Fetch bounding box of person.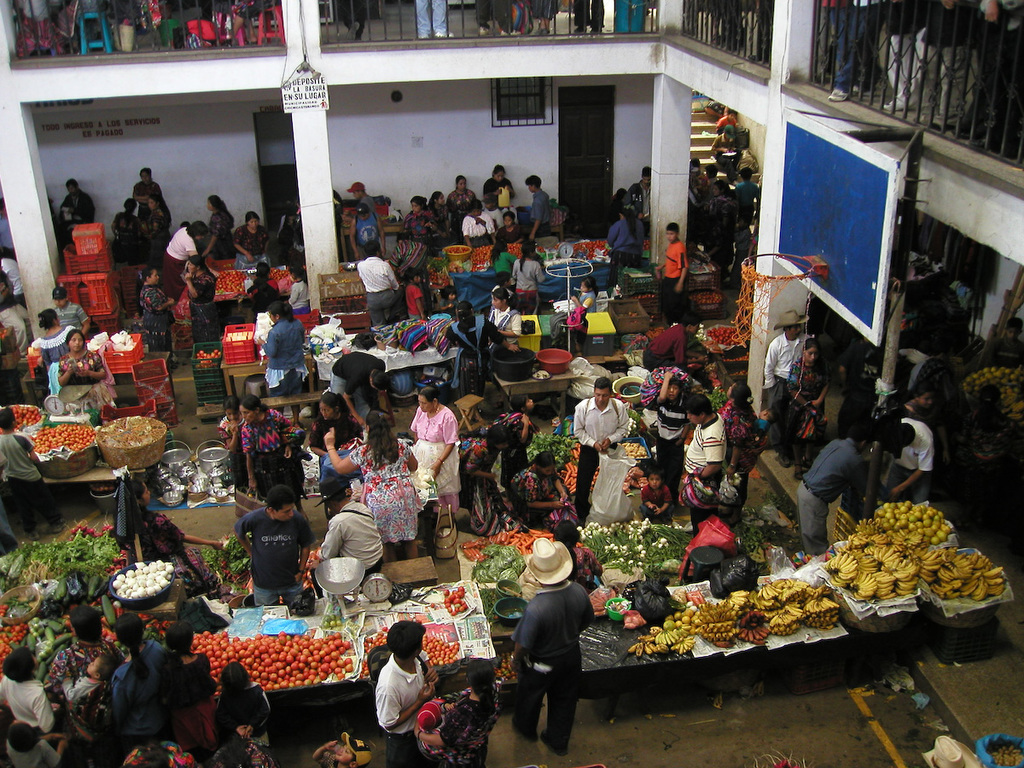
Bbox: region(255, 298, 301, 394).
